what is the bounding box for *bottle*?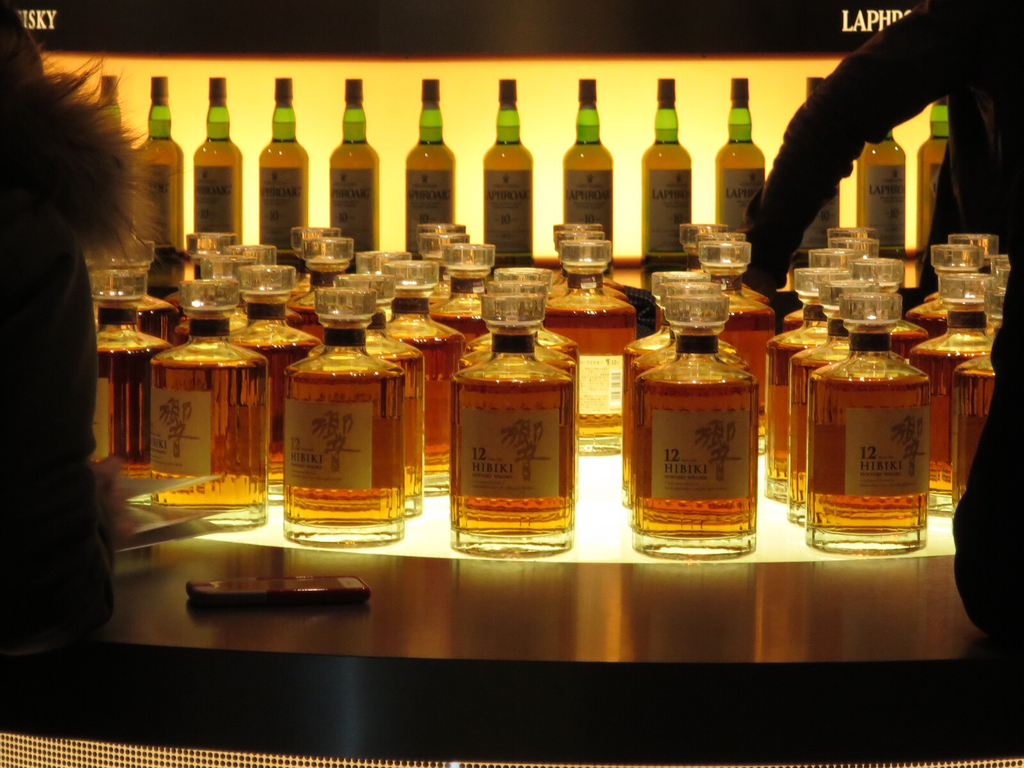
<bbox>805, 292, 927, 559</bbox>.
